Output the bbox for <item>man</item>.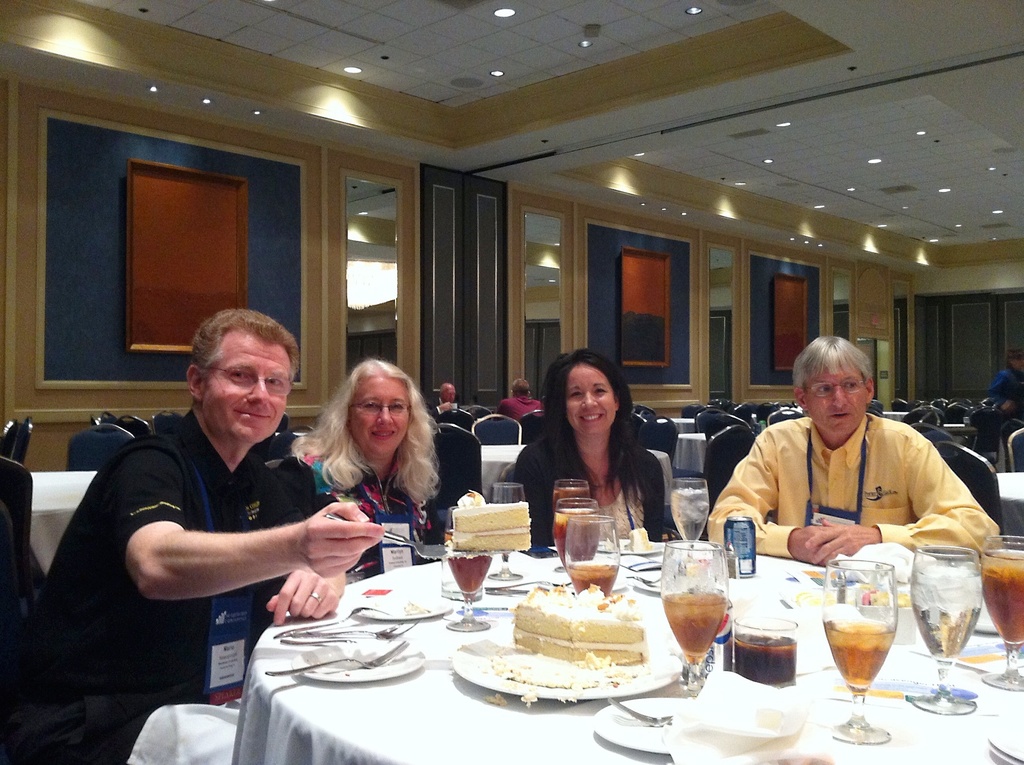
Rect(497, 377, 546, 420).
